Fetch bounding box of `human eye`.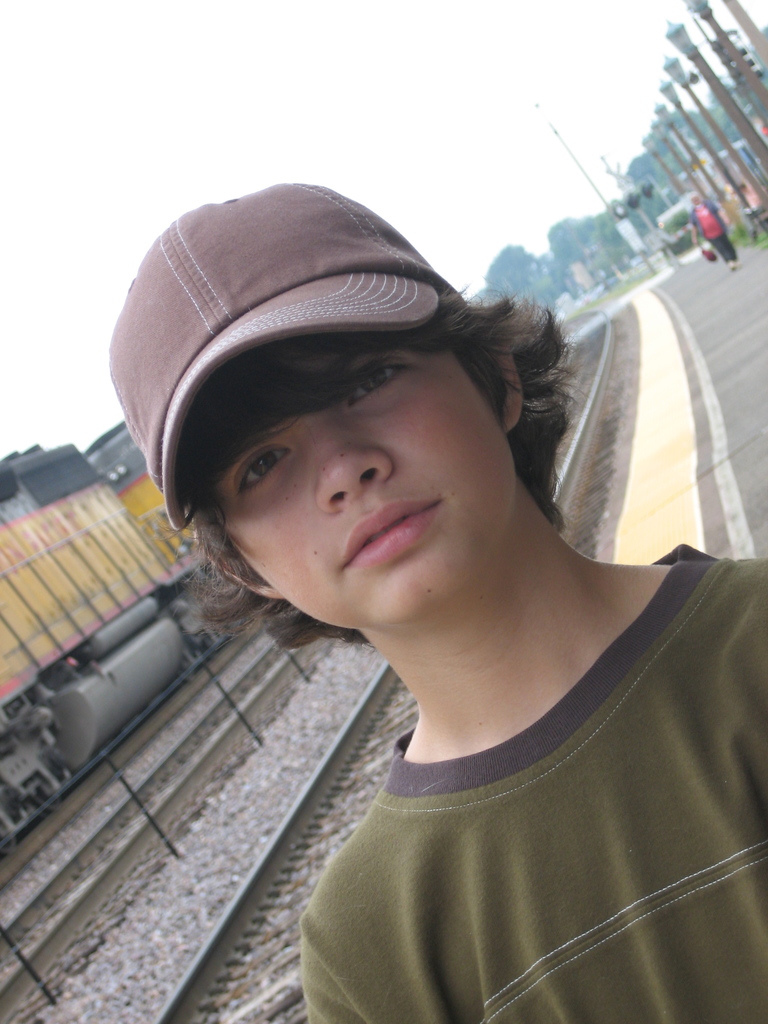
Bbox: BBox(344, 367, 418, 405).
